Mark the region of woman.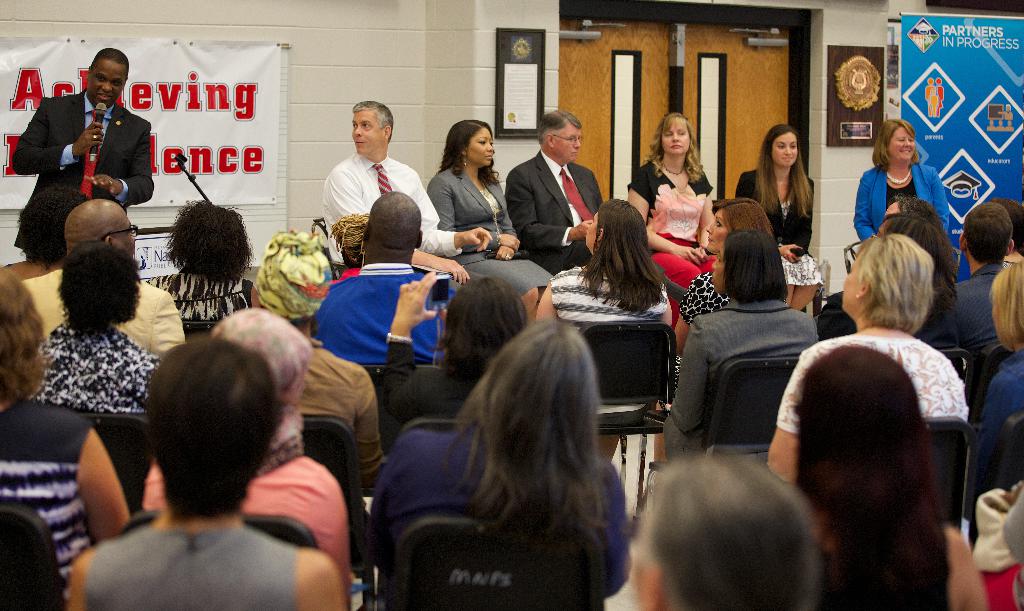
Region: <region>796, 343, 989, 610</region>.
